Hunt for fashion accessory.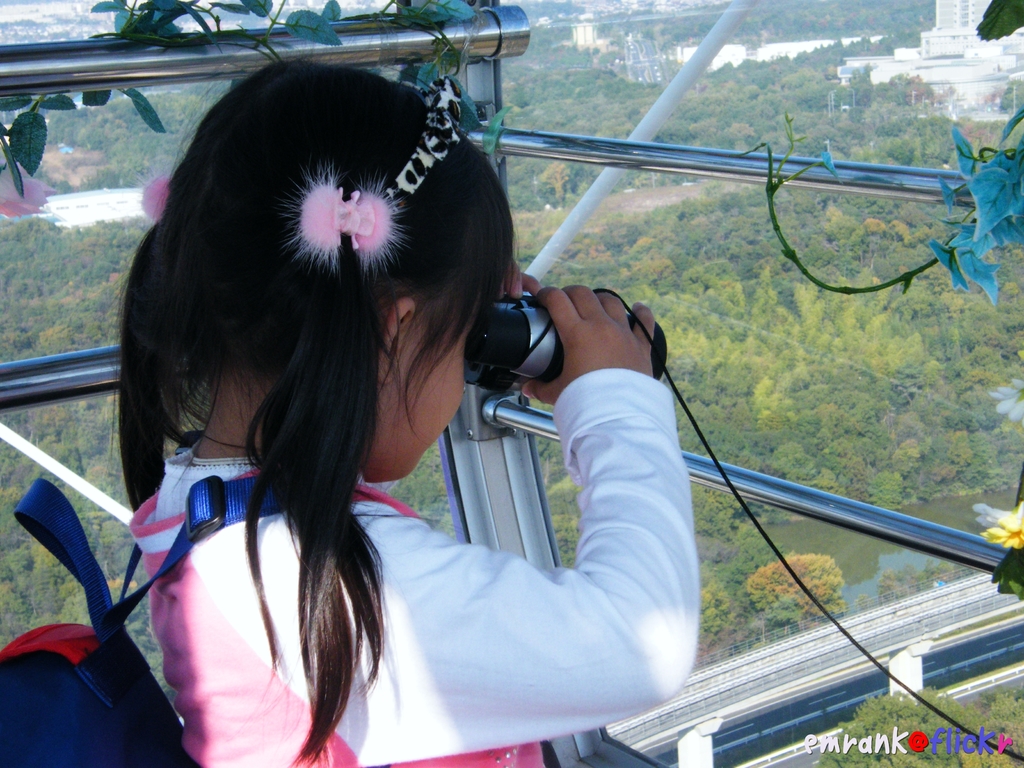
Hunted down at crop(131, 166, 173, 223).
